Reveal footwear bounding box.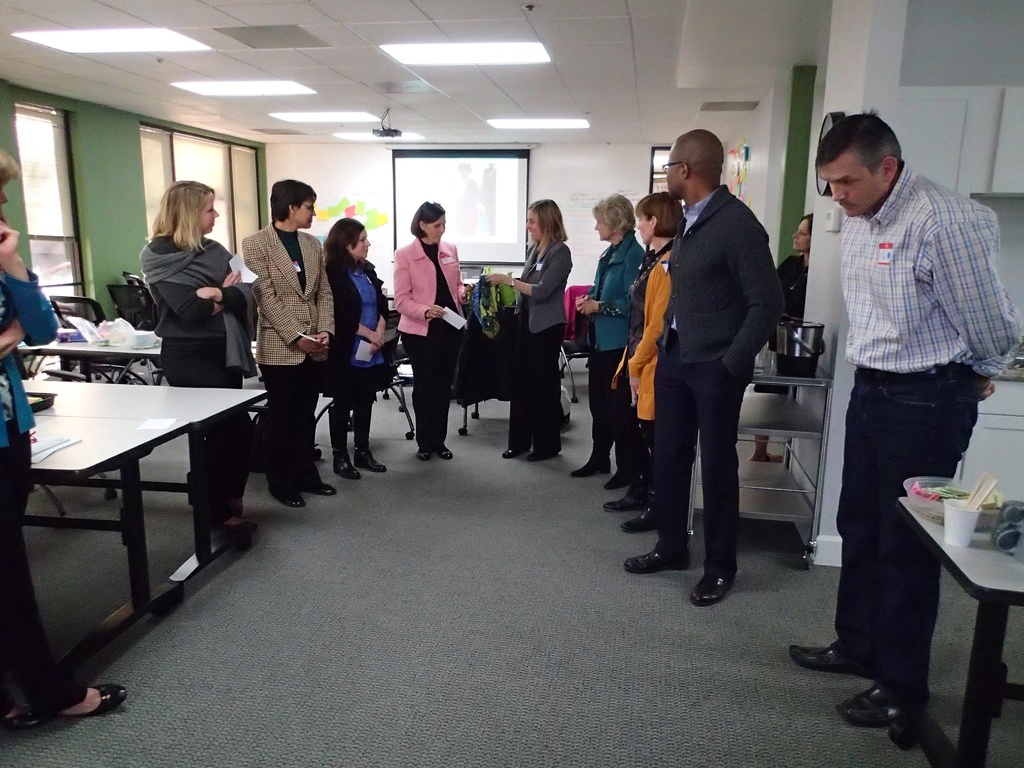
Revealed: left=439, top=446, right=452, bottom=461.
